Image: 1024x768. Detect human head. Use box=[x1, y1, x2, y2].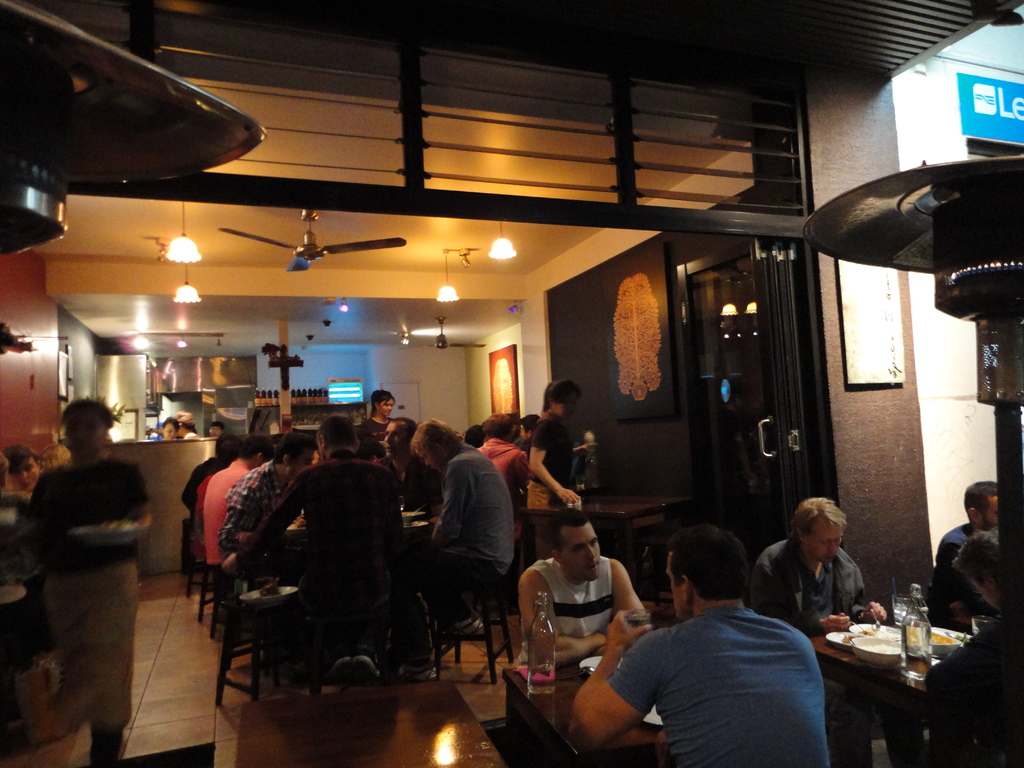
box=[662, 525, 748, 617].
